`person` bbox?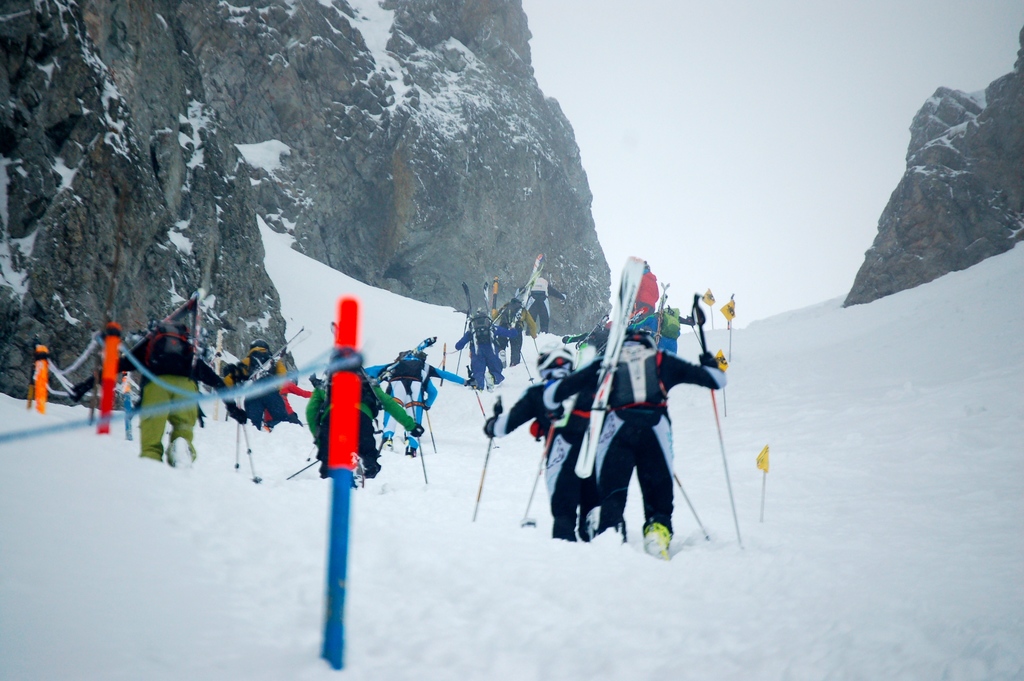
crop(222, 334, 296, 429)
